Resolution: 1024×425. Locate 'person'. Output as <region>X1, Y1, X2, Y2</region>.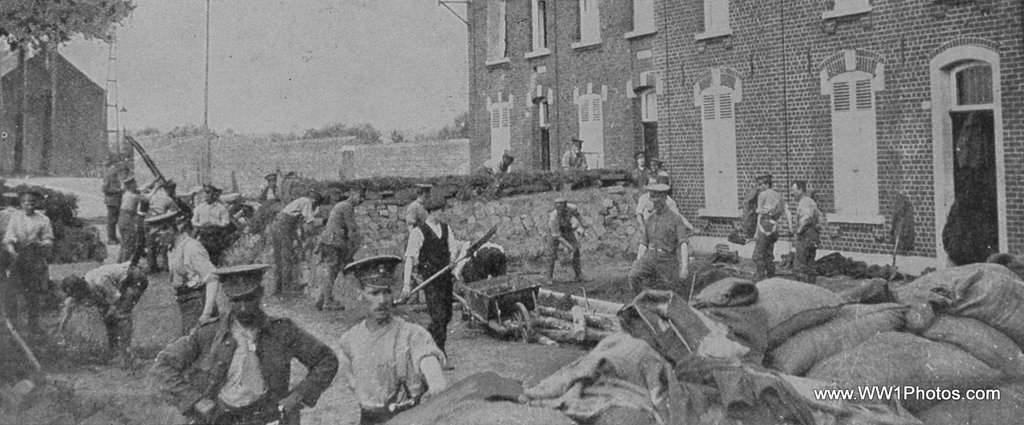
<region>470, 243, 513, 277</region>.
